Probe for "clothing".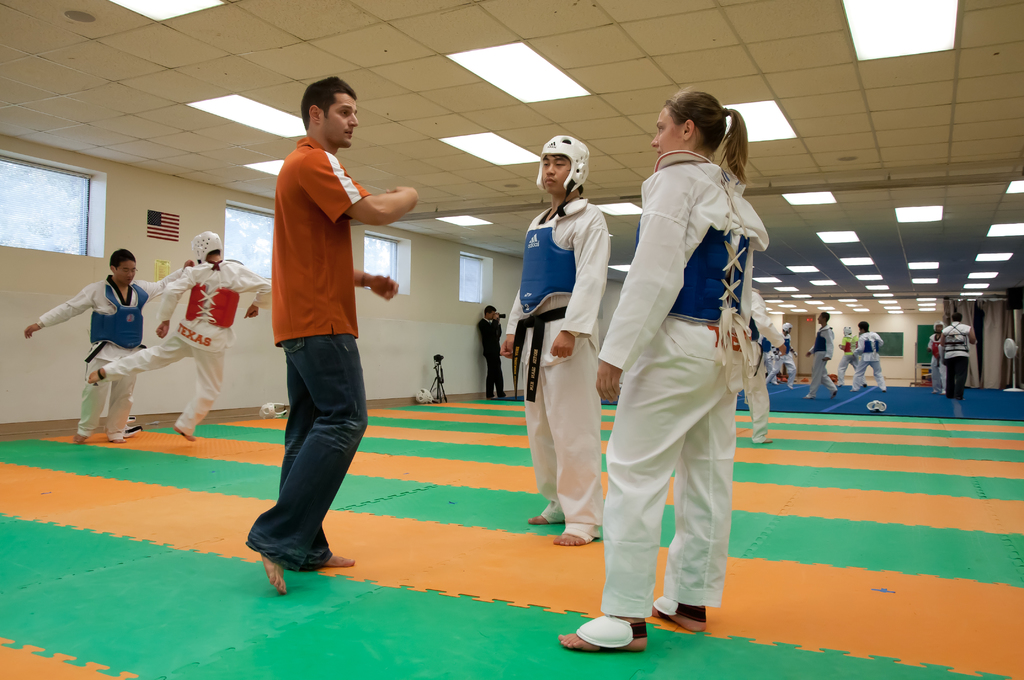
Probe result: bbox=[603, 111, 780, 588].
